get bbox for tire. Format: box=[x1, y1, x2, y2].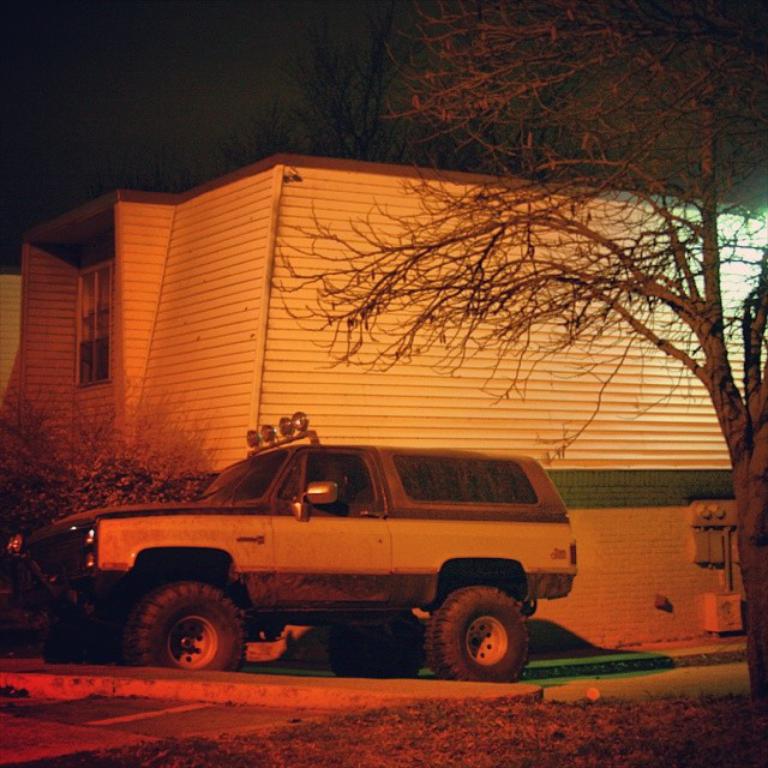
box=[44, 604, 126, 662].
